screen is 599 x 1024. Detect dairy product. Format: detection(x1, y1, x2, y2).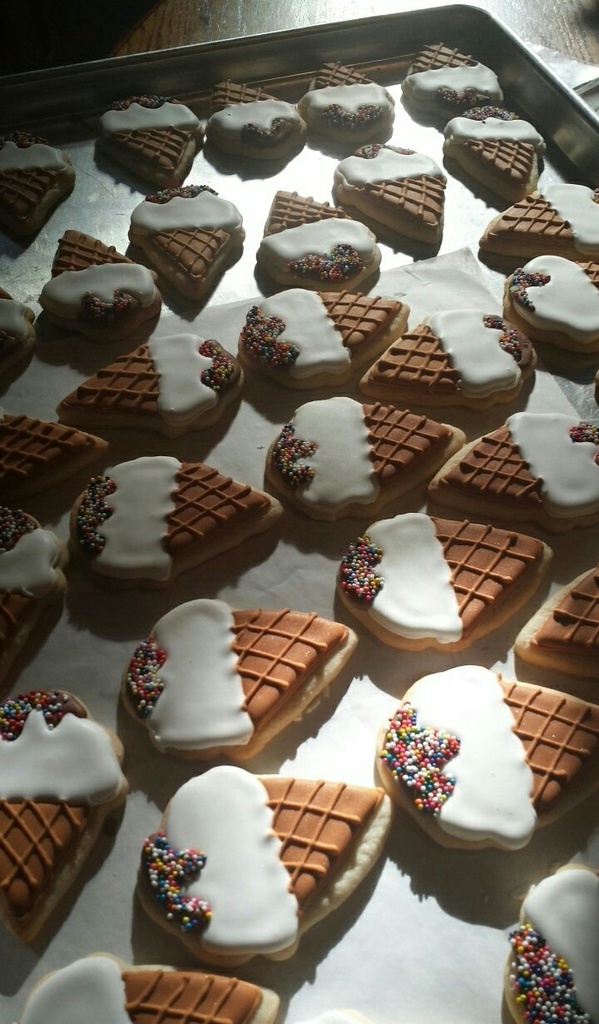
detection(94, 91, 205, 177).
